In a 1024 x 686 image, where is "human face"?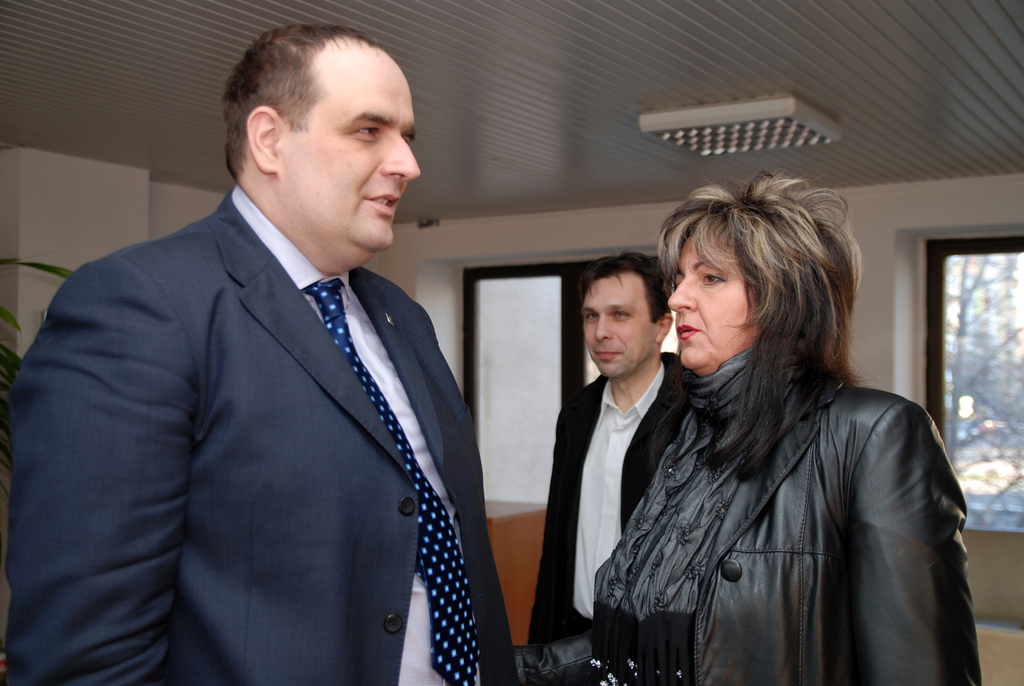
left=668, top=234, right=753, bottom=366.
